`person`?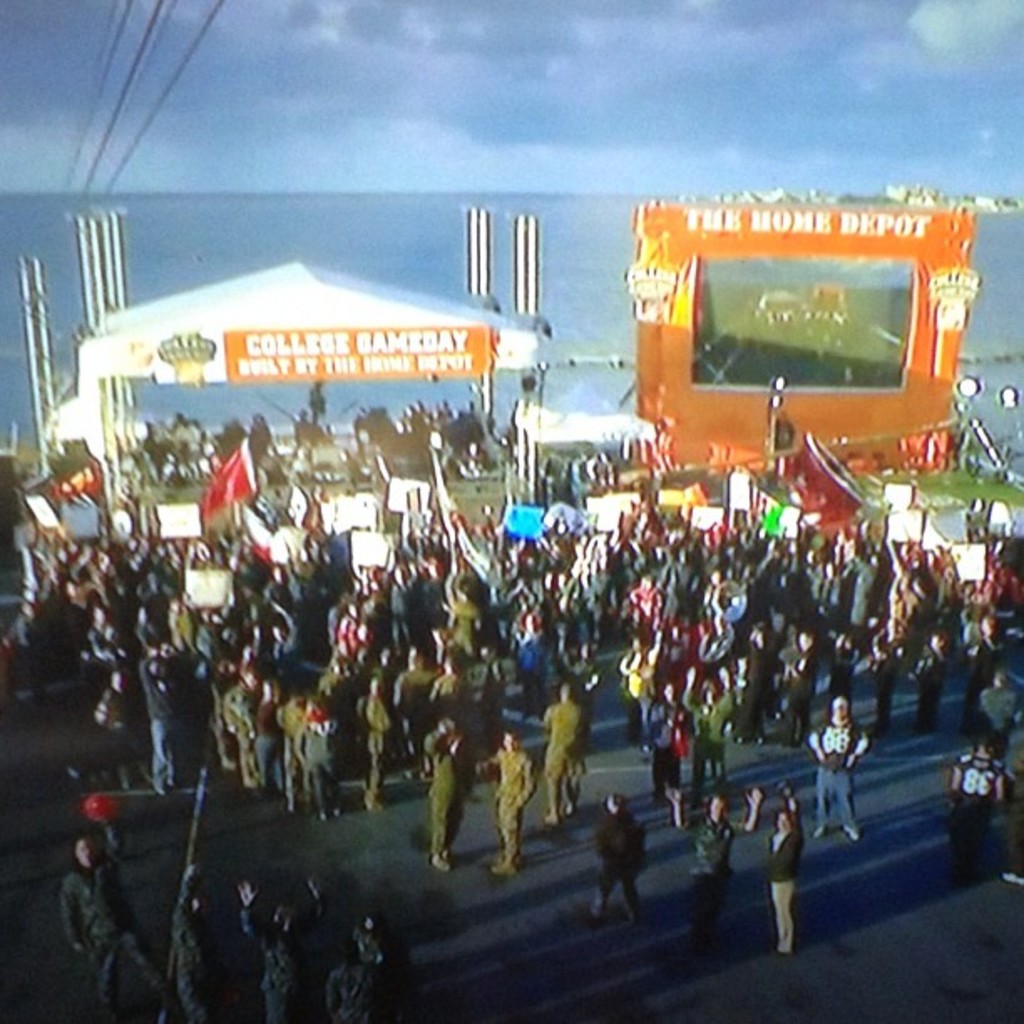
{"left": 54, "top": 828, "right": 177, "bottom": 1019}
